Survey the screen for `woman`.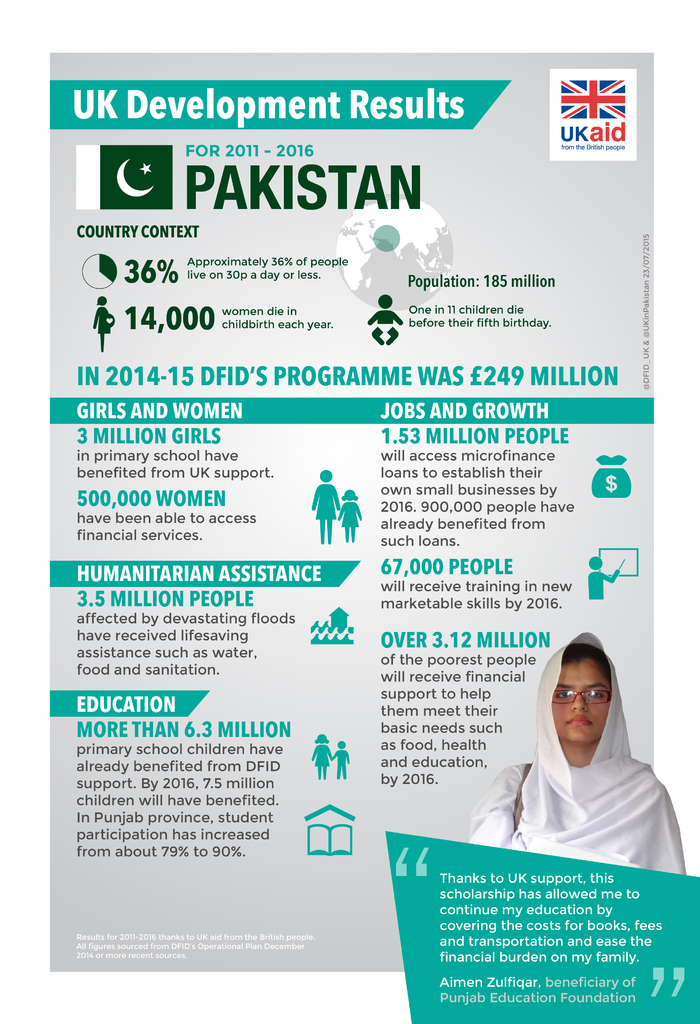
Survey found: box(468, 628, 686, 877).
